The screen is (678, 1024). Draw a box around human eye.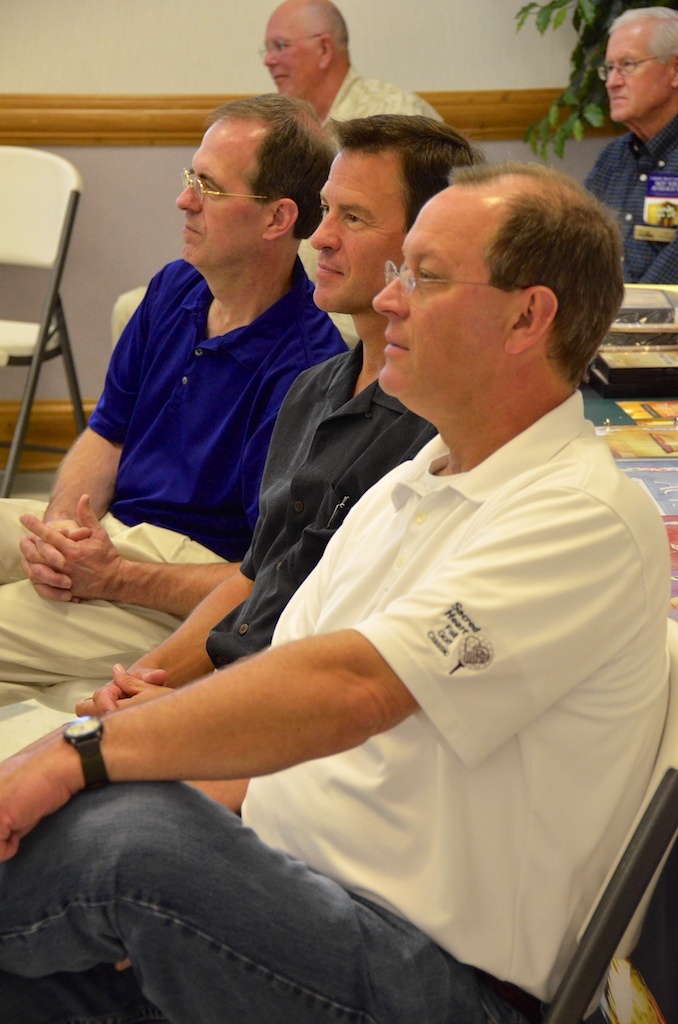
left=318, top=198, right=327, bottom=219.
